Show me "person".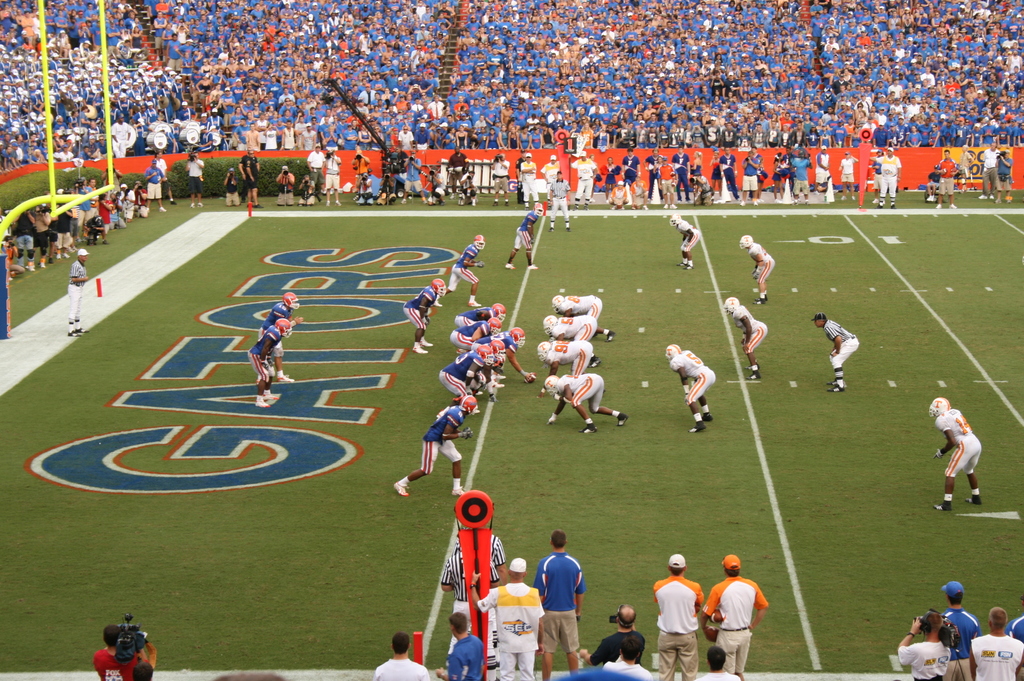
"person" is here: 237,149,263,203.
